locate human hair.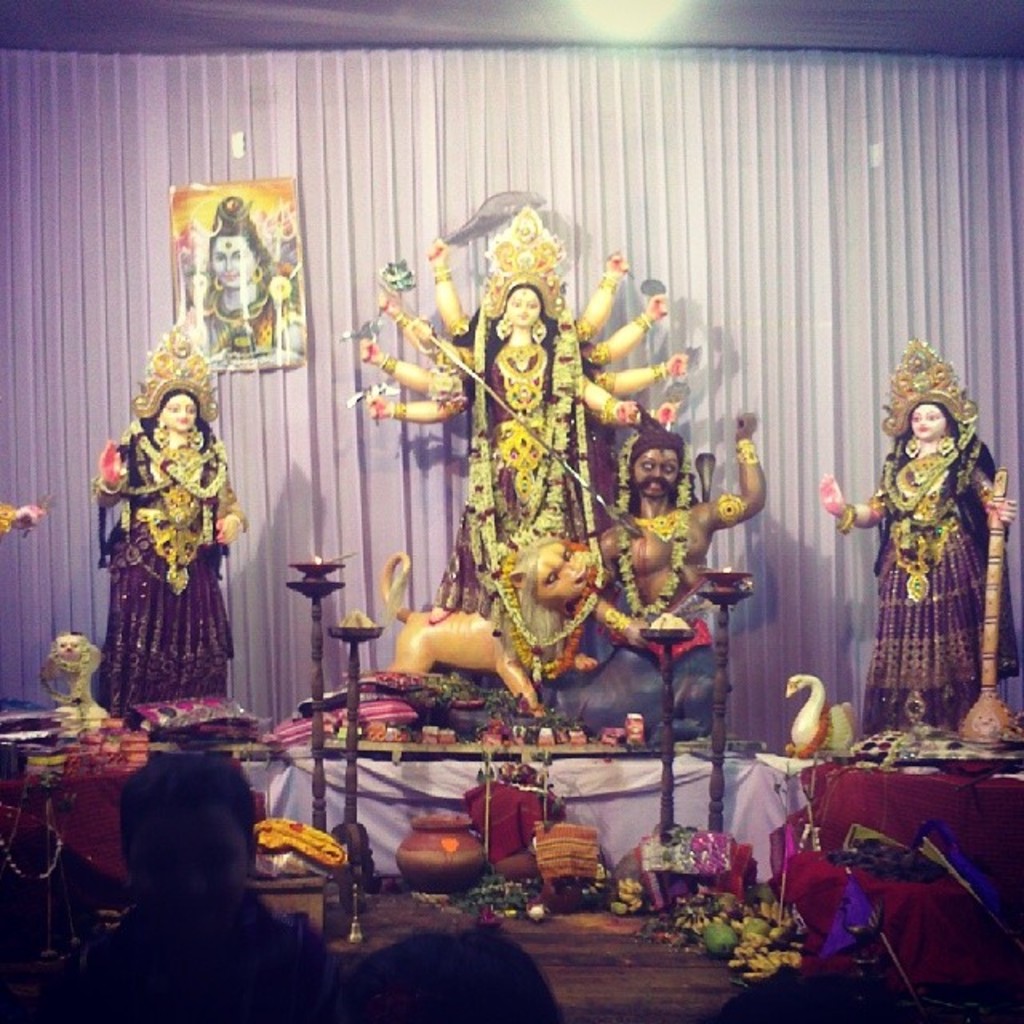
Bounding box: [x1=341, y1=917, x2=566, y2=1022].
